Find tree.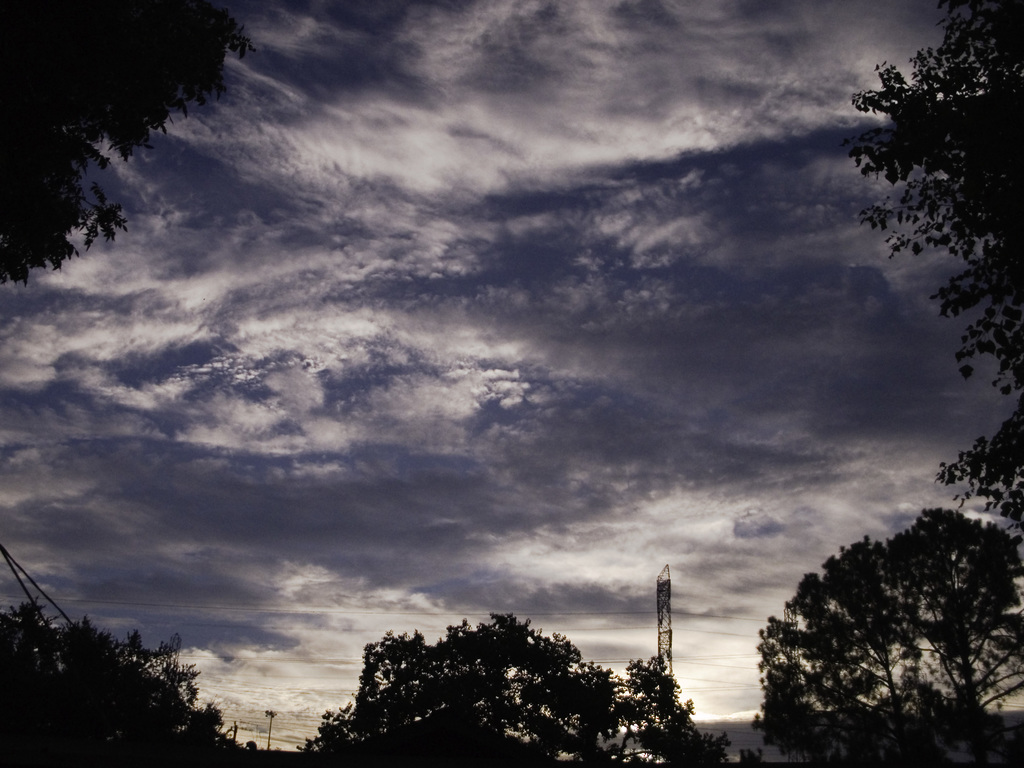
(left=934, top=415, right=1023, bottom=523).
